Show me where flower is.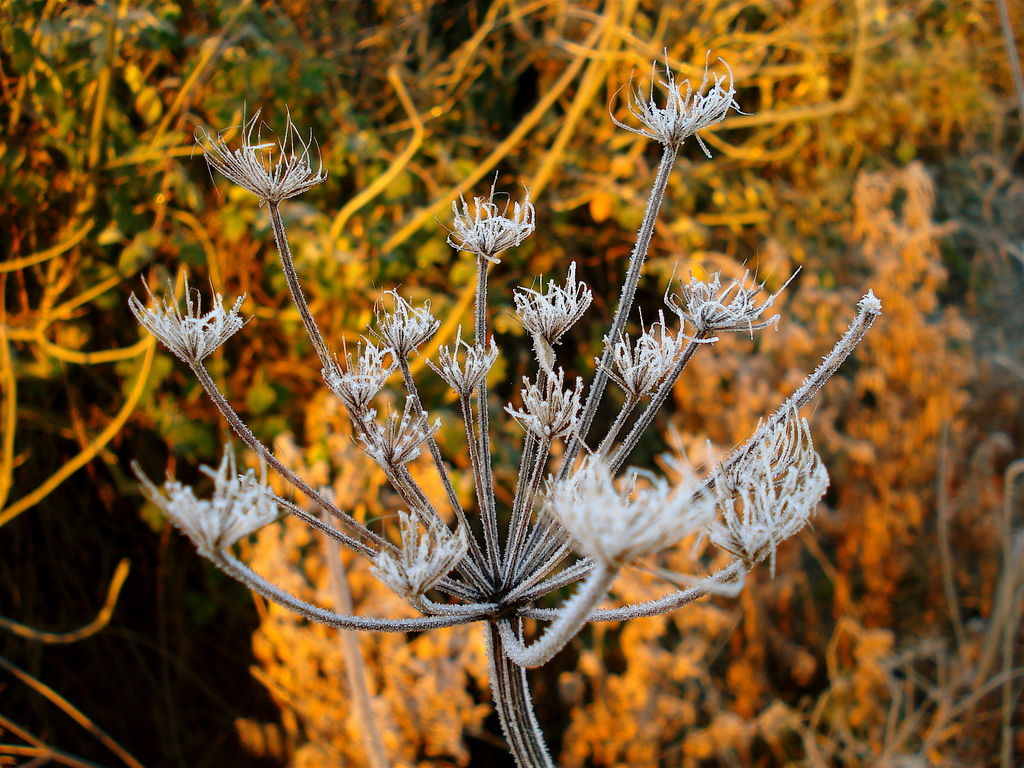
flower is at left=442, top=184, right=530, bottom=256.
